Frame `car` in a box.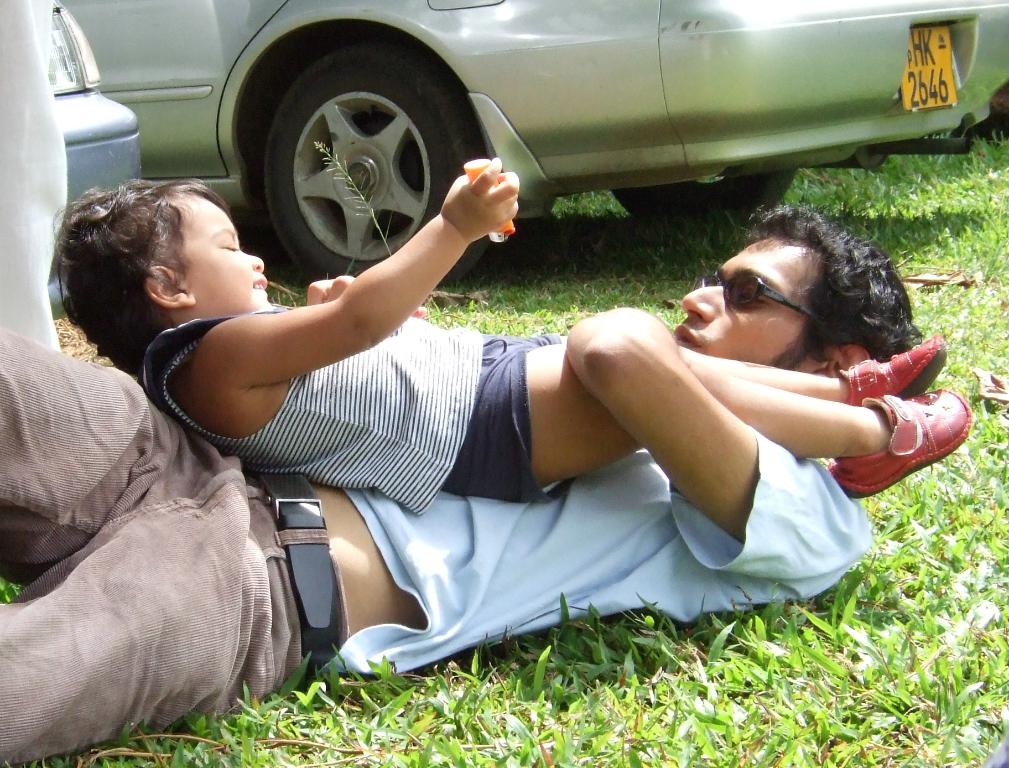
<region>49, 1, 135, 319</region>.
